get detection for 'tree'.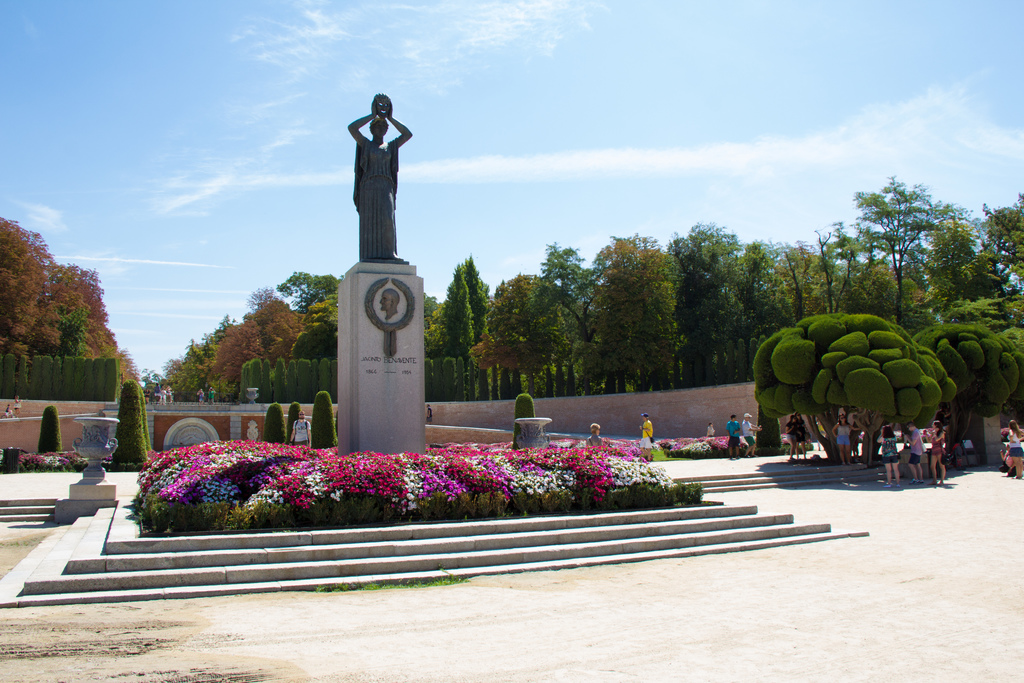
Detection: (x1=110, y1=371, x2=150, y2=467).
